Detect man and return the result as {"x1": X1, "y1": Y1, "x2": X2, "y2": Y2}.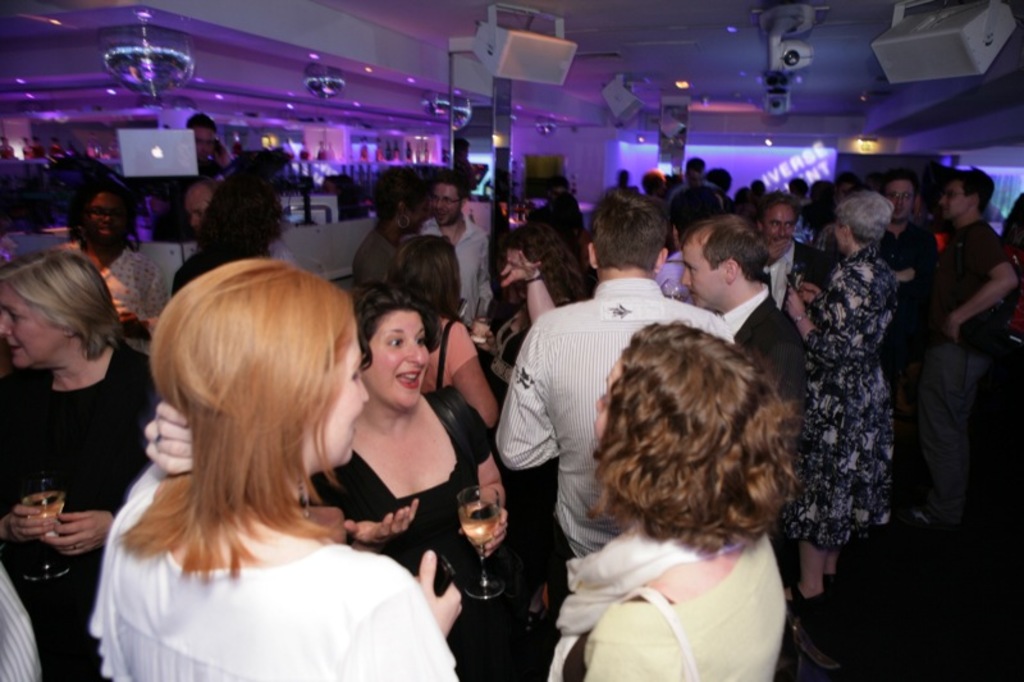
{"x1": 680, "y1": 212, "x2": 810, "y2": 407}.
